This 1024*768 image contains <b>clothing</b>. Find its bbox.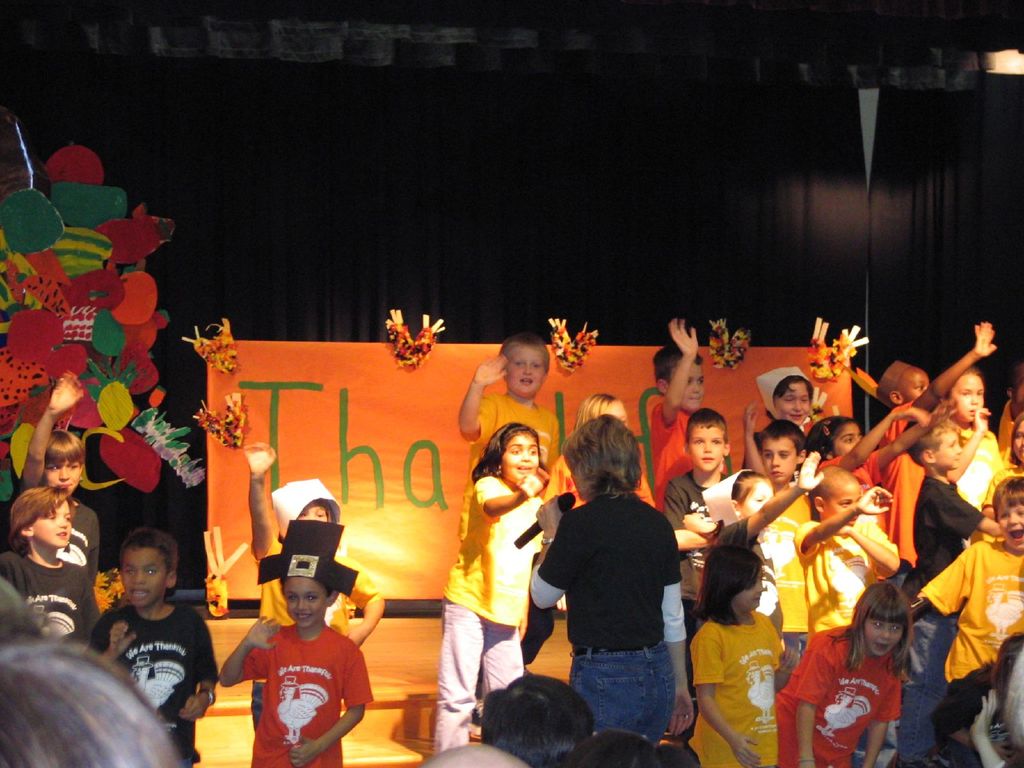
crop(531, 488, 691, 740).
